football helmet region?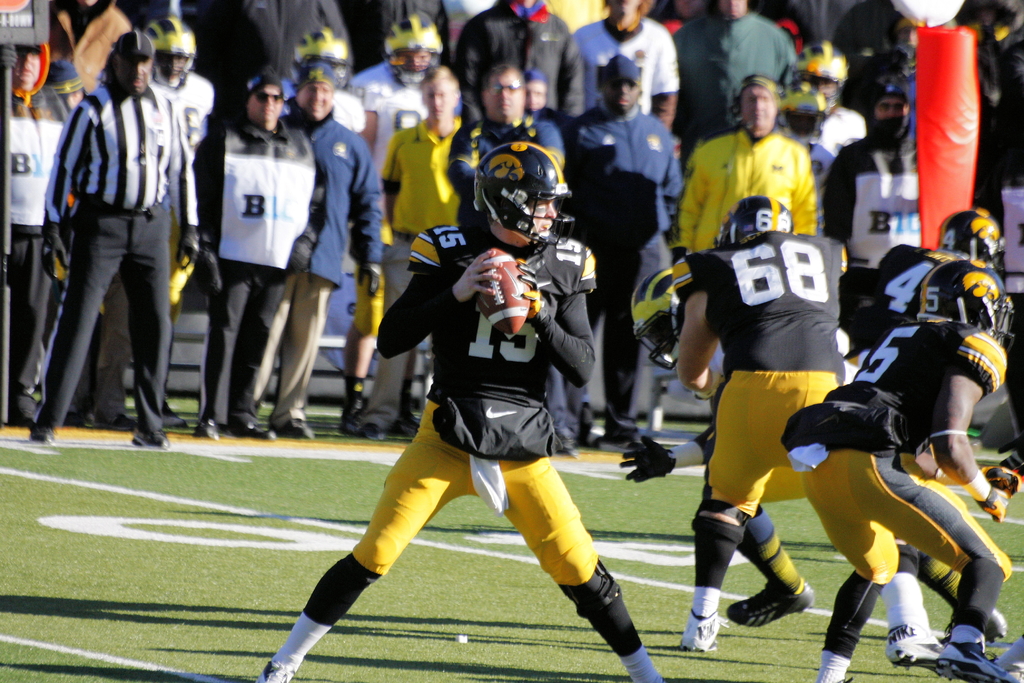
rect(707, 194, 794, 247)
